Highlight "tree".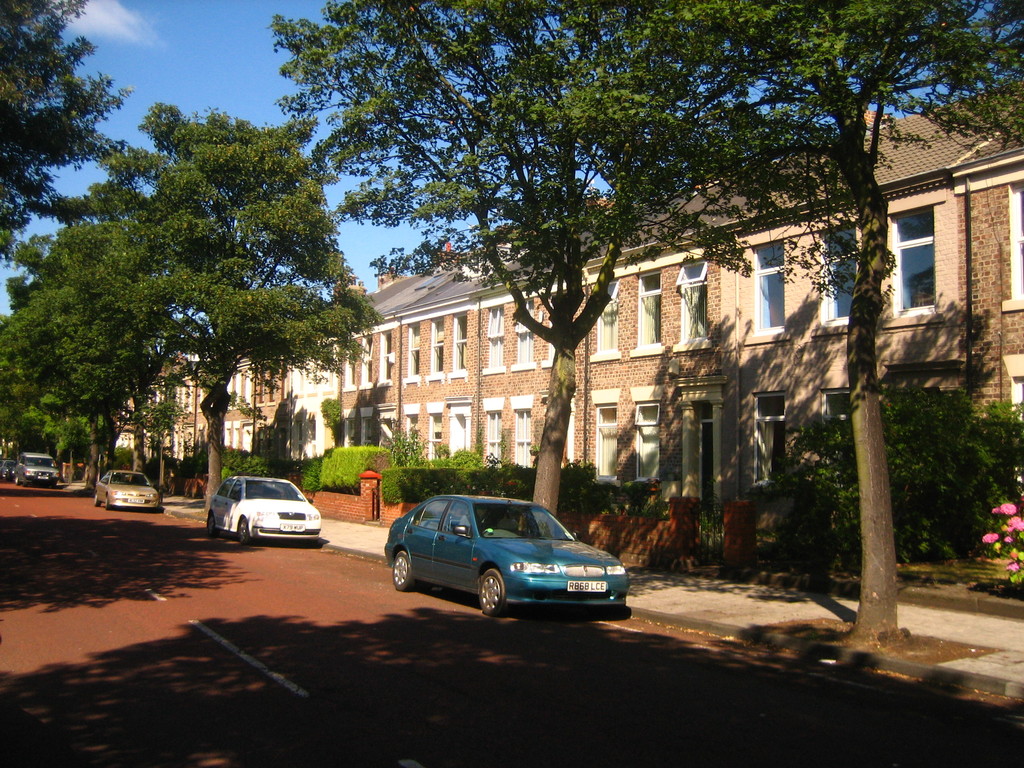
Highlighted region: x1=264, y1=0, x2=837, y2=506.
